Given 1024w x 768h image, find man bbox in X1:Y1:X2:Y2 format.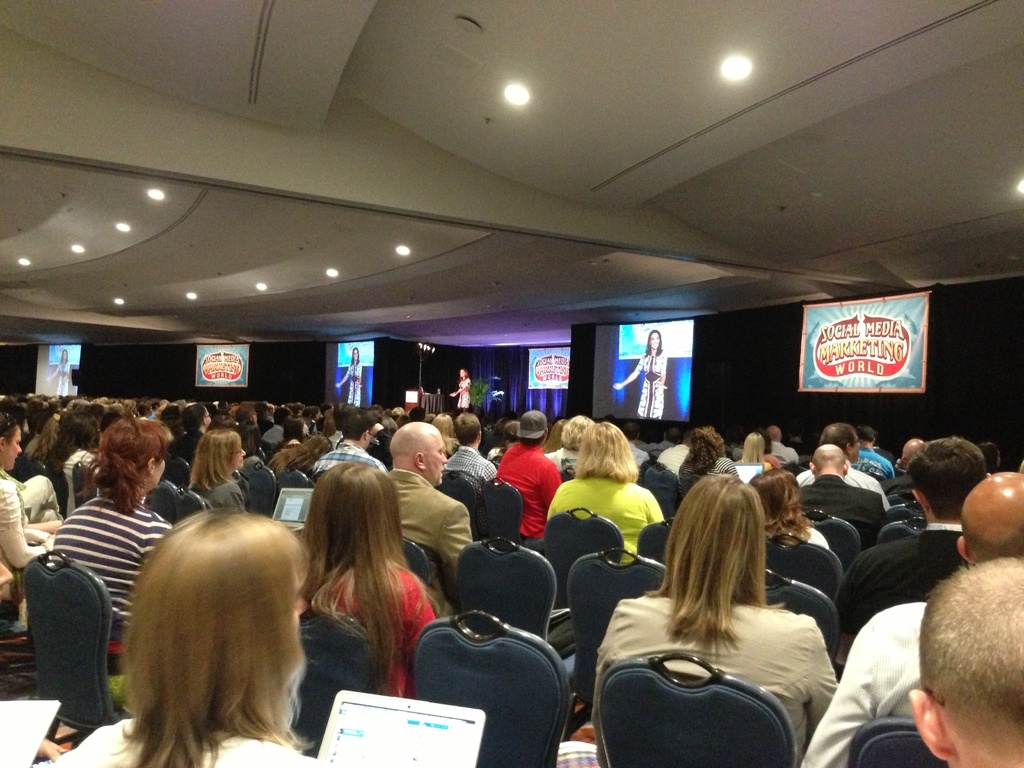
768:426:797:465.
